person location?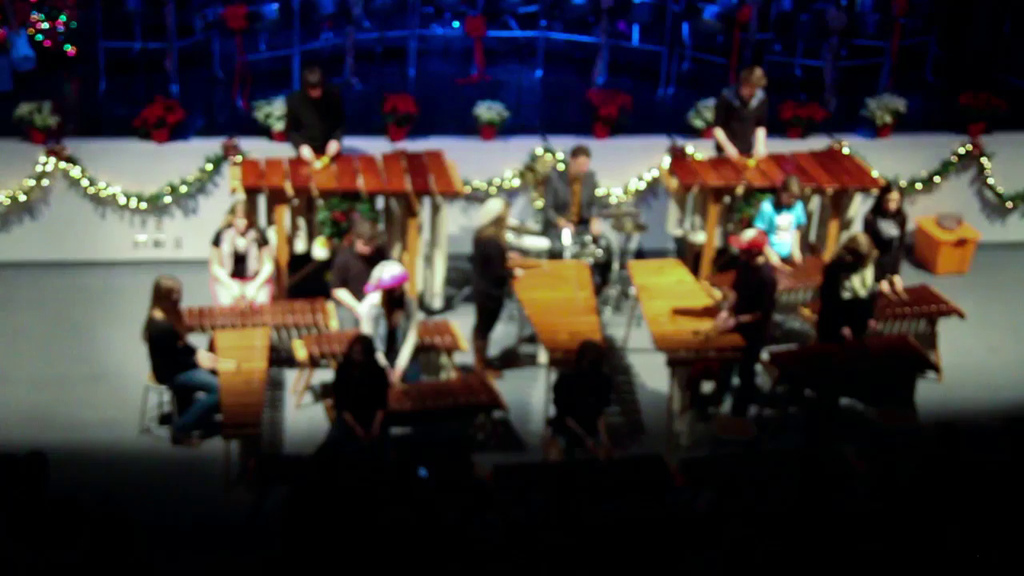
710/66/763/162
